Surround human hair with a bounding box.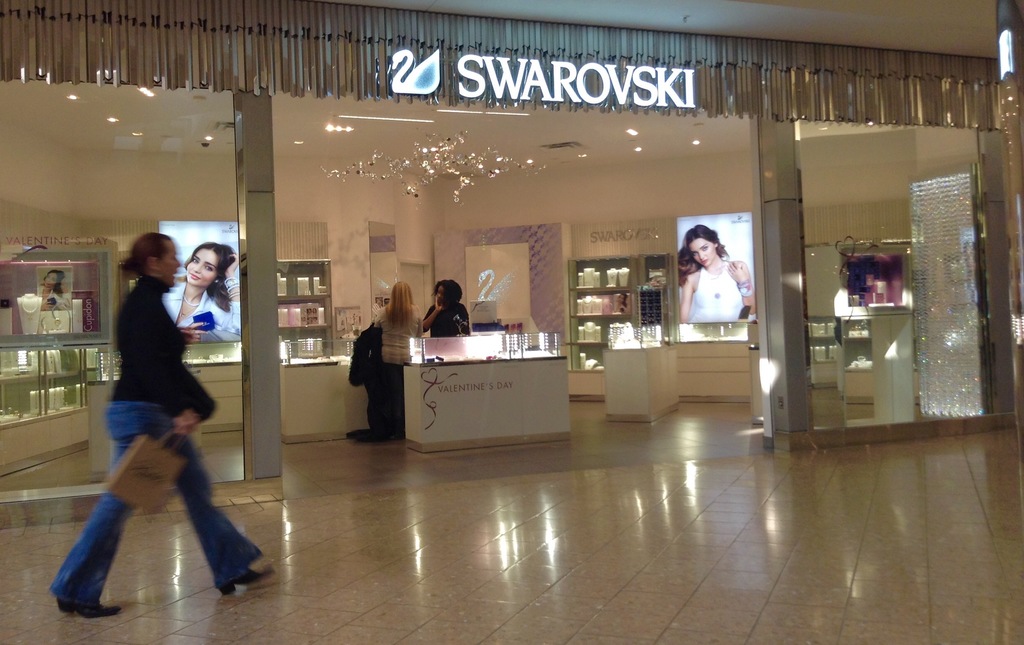
(left=182, top=241, right=235, bottom=318).
